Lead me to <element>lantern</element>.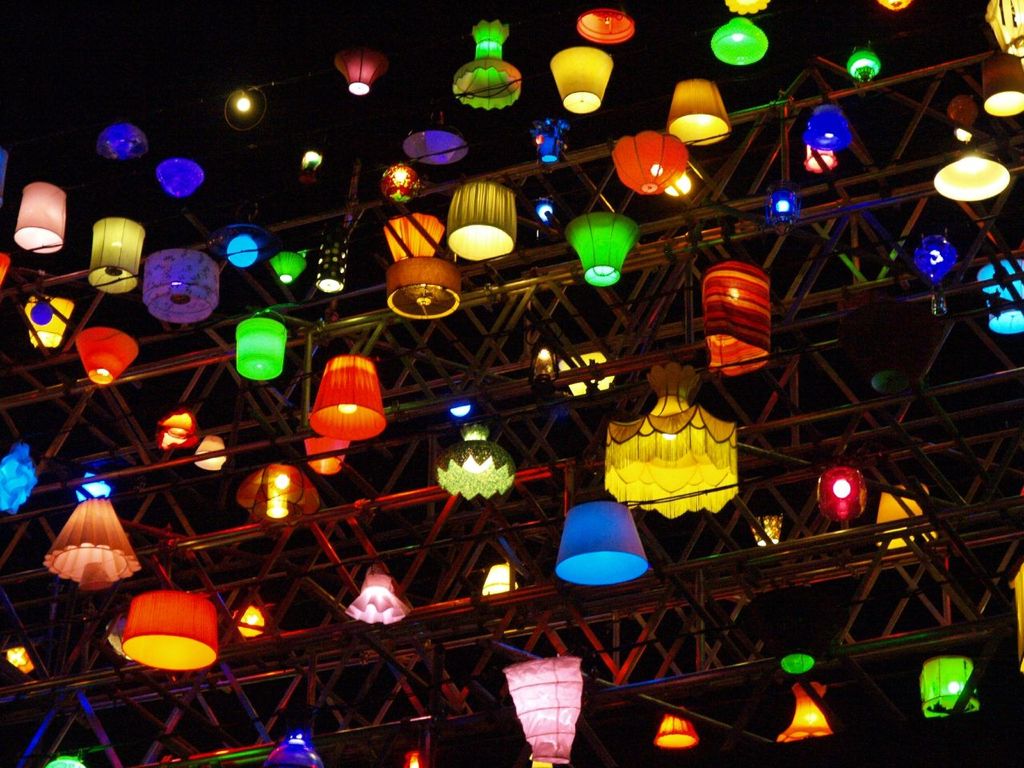
Lead to locate(344, 574, 408, 626).
